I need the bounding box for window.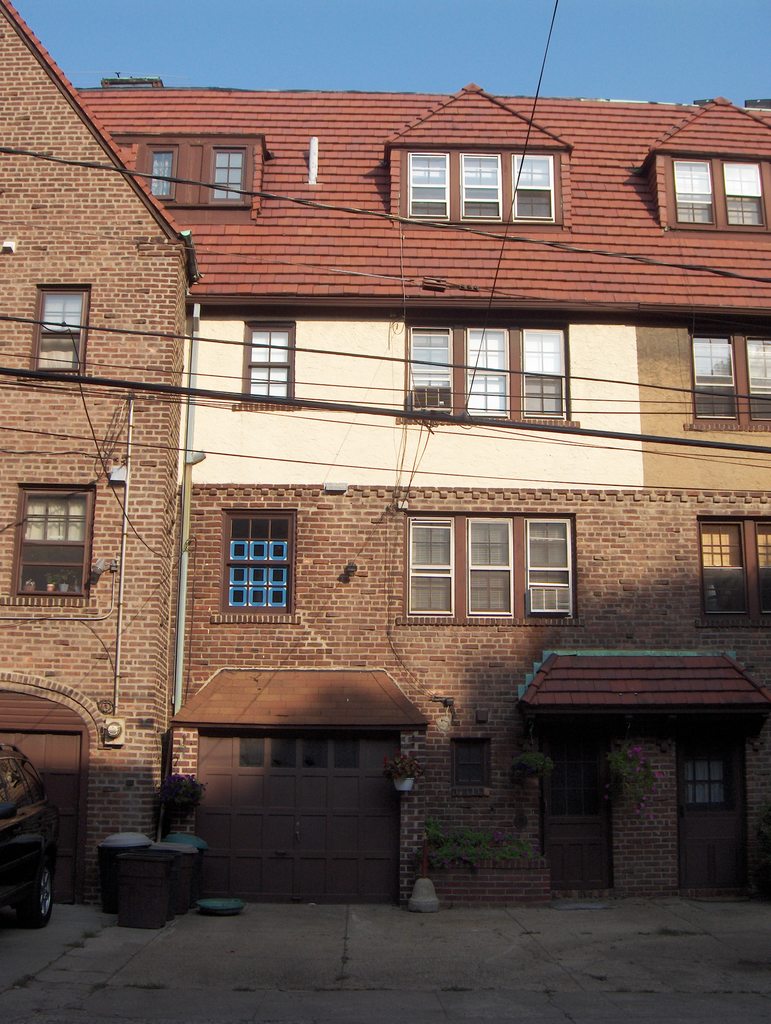
Here it is: <region>669, 156, 770, 239</region>.
